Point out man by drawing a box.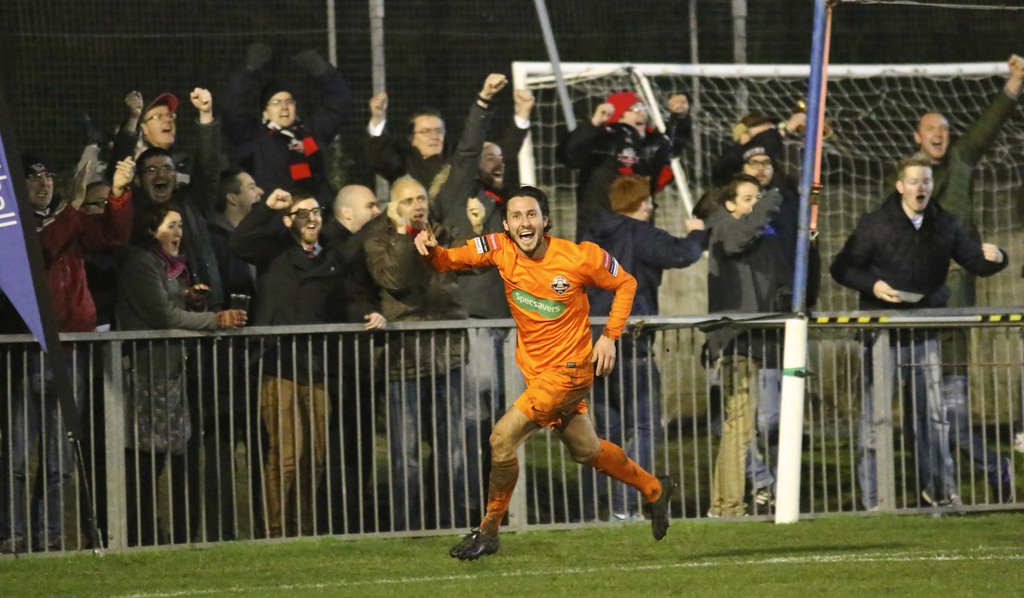
select_region(881, 56, 1023, 462).
